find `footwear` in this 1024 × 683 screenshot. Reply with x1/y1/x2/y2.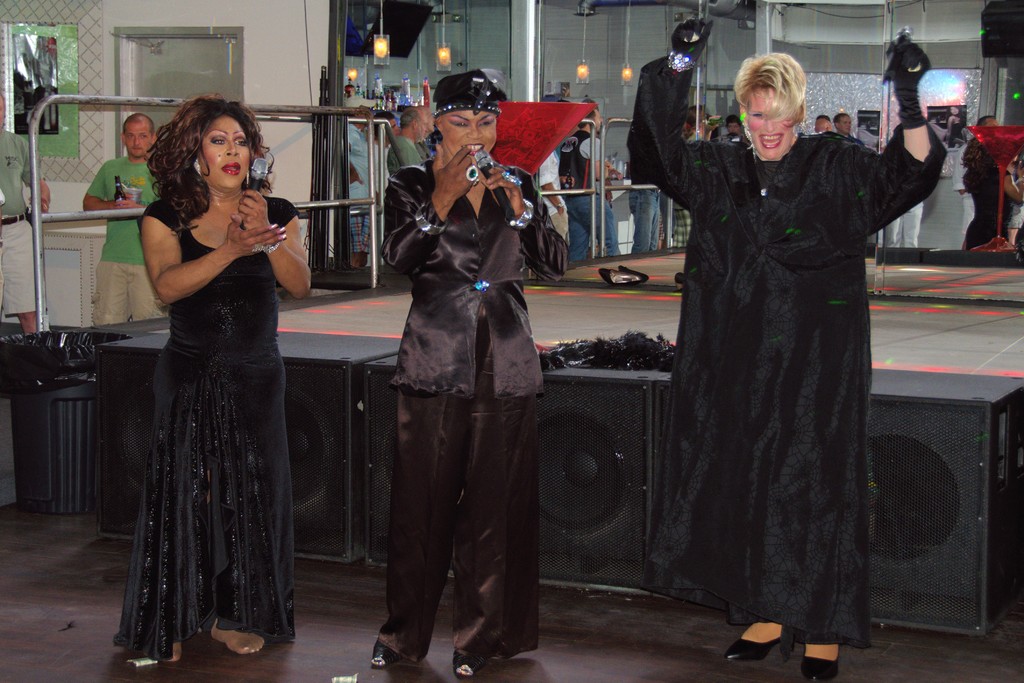
722/630/788/655.
